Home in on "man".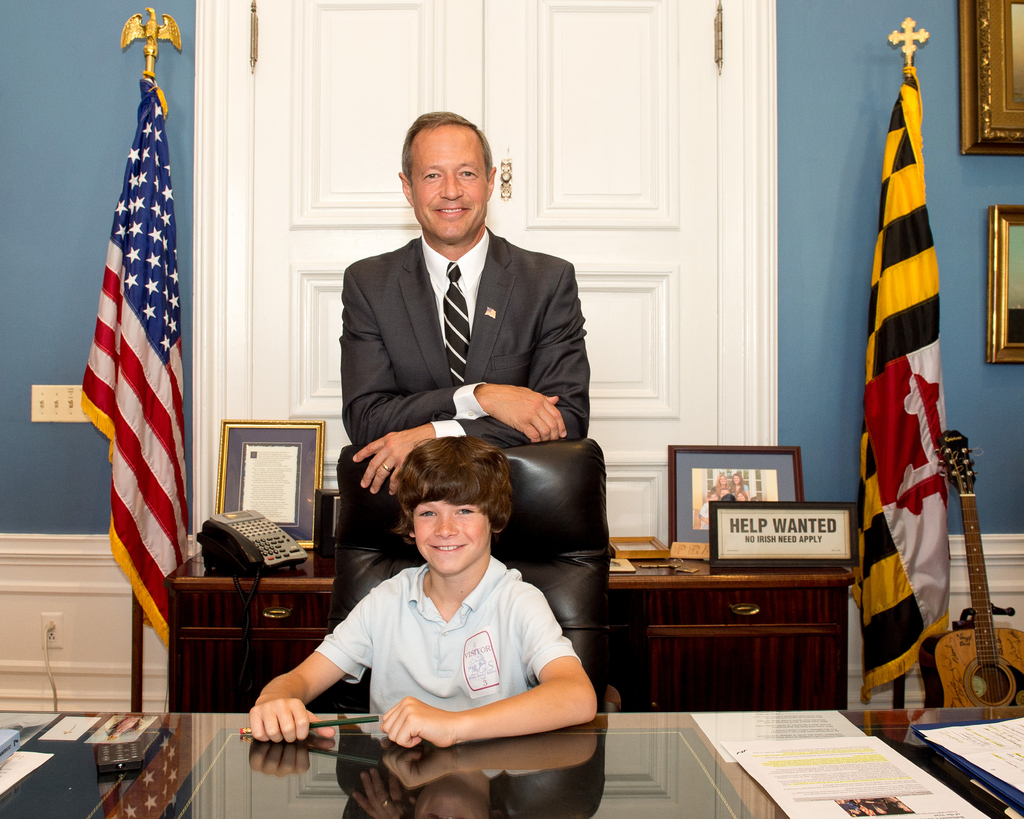
Homed in at bbox(342, 101, 589, 508).
